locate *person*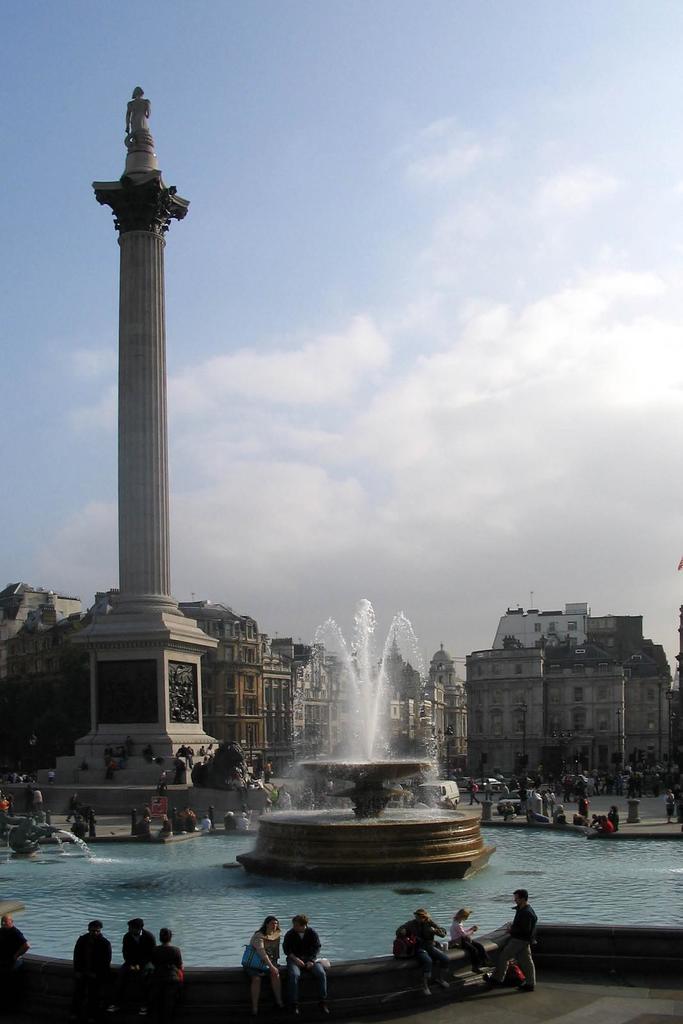
bbox(65, 917, 116, 1022)
